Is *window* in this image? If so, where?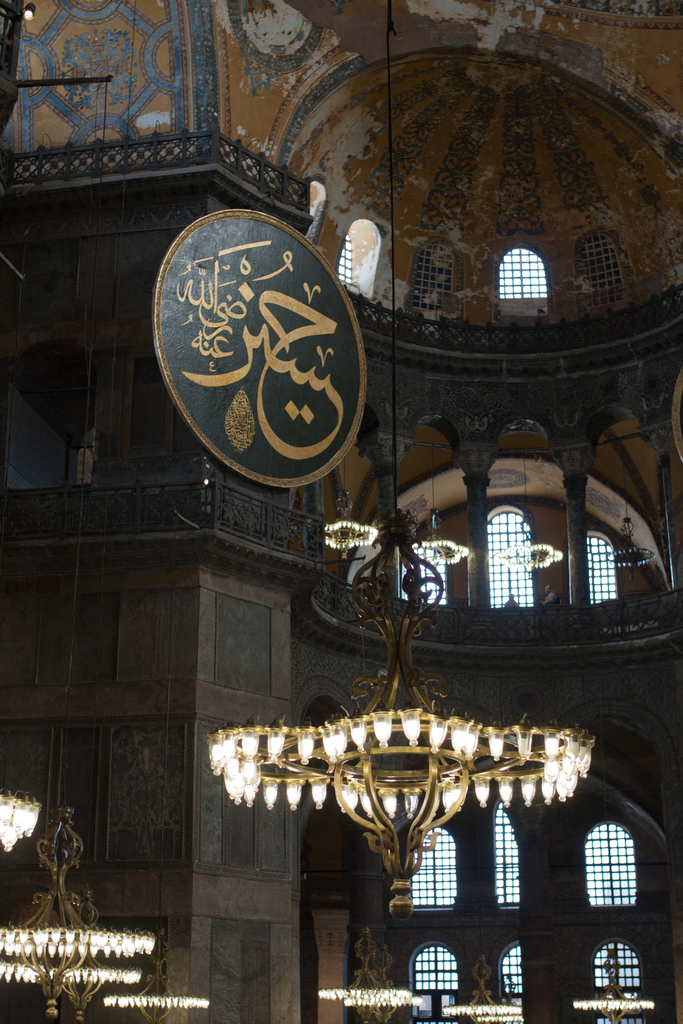
Yes, at [593,940,647,1023].
